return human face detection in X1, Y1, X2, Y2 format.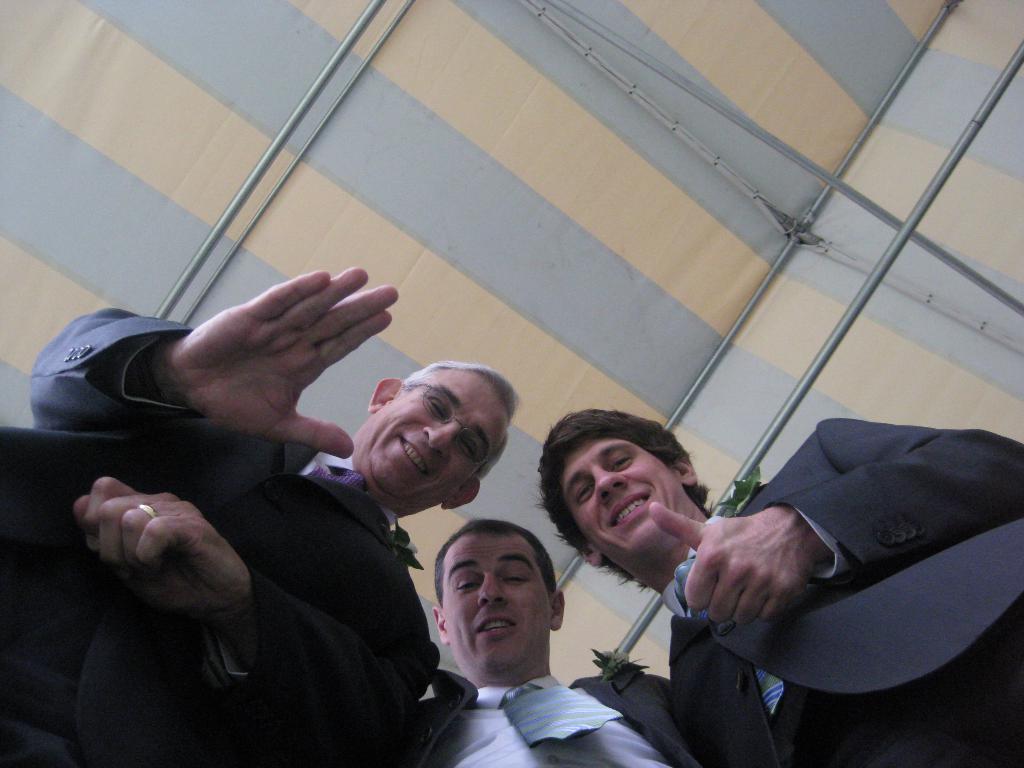
372, 368, 506, 509.
